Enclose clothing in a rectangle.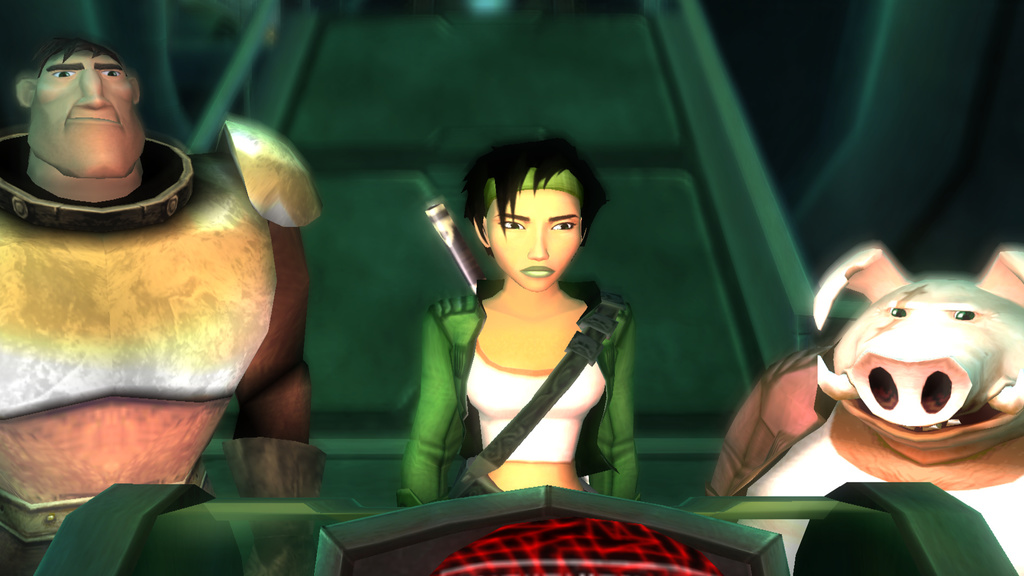
locate(708, 343, 1023, 575).
